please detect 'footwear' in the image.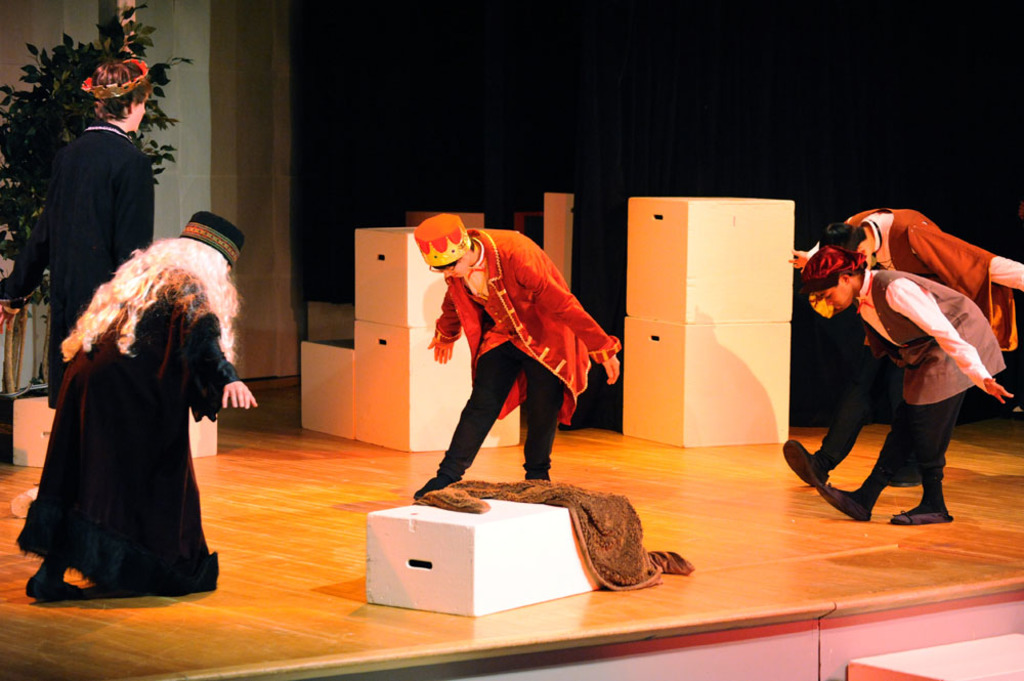
bbox=[782, 437, 831, 490].
